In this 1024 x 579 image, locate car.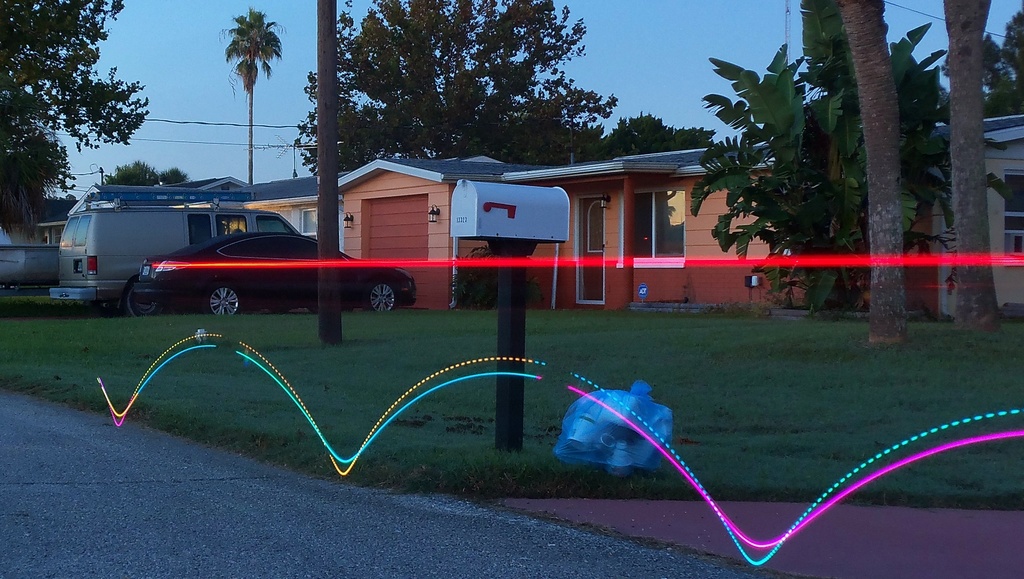
Bounding box: {"x1": 131, "y1": 231, "x2": 420, "y2": 322}.
